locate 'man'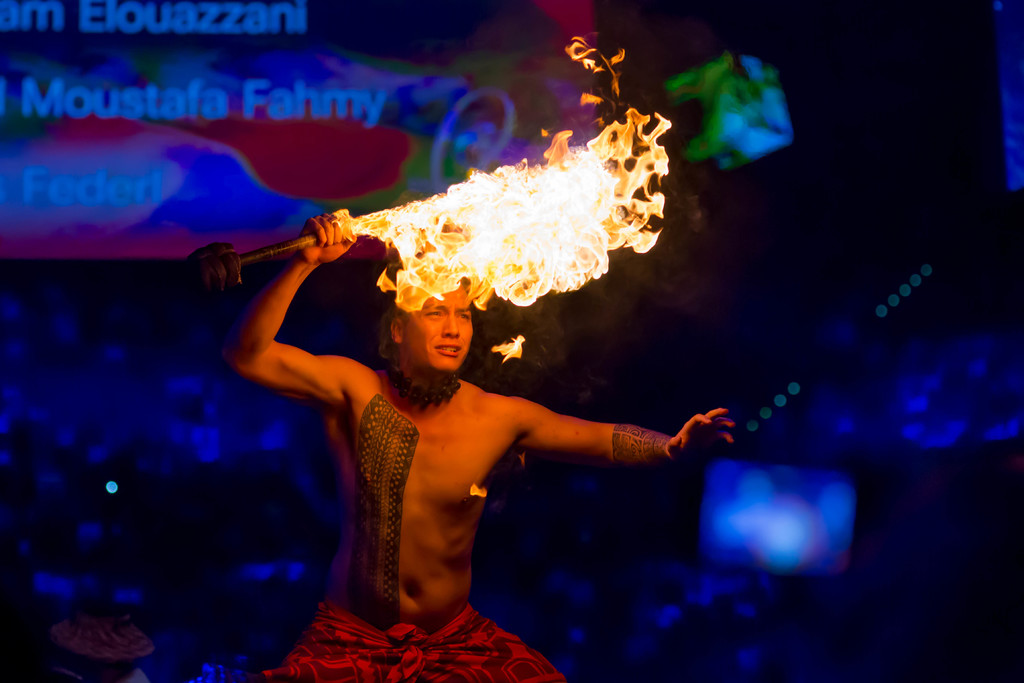
x1=221, y1=210, x2=737, y2=682
